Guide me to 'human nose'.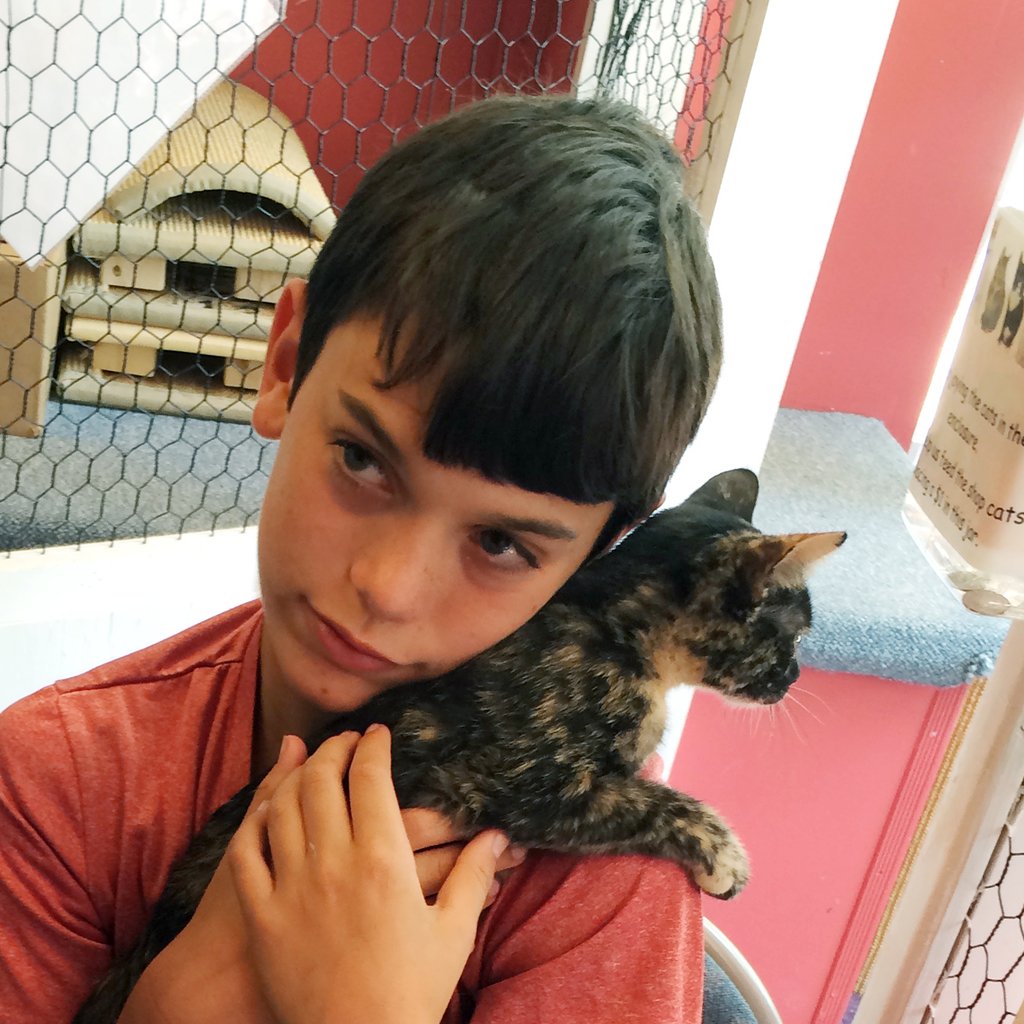
Guidance: bbox=(349, 519, 449, 619).
